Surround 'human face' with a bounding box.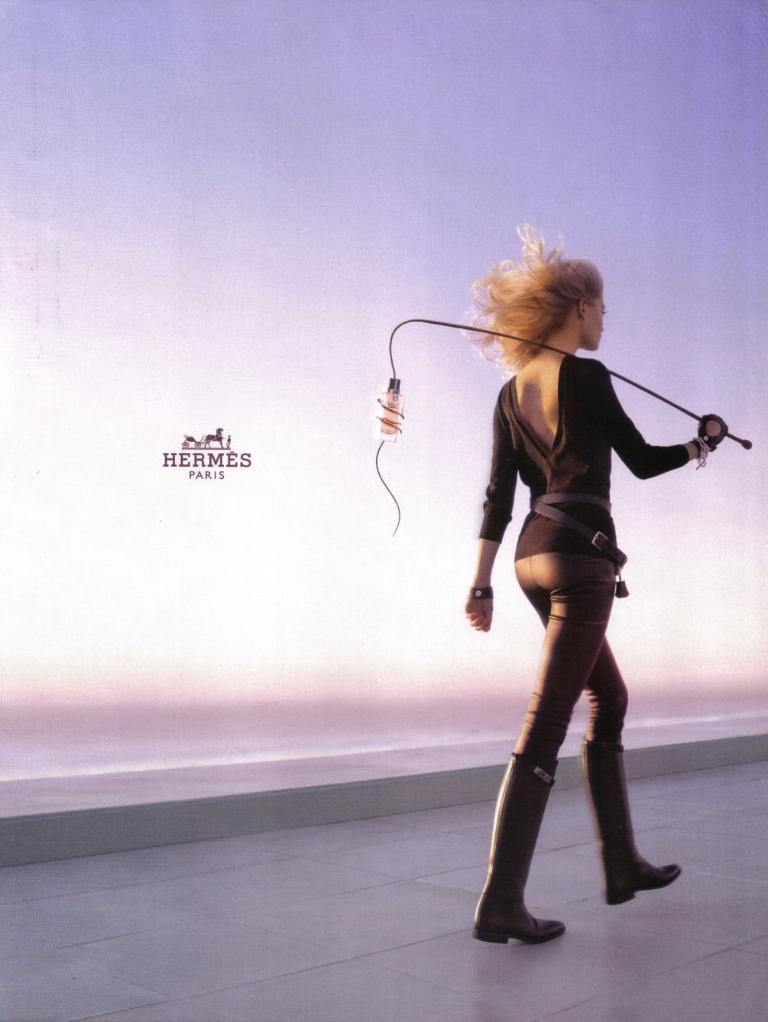
rect(581, 288, 605, 354).
